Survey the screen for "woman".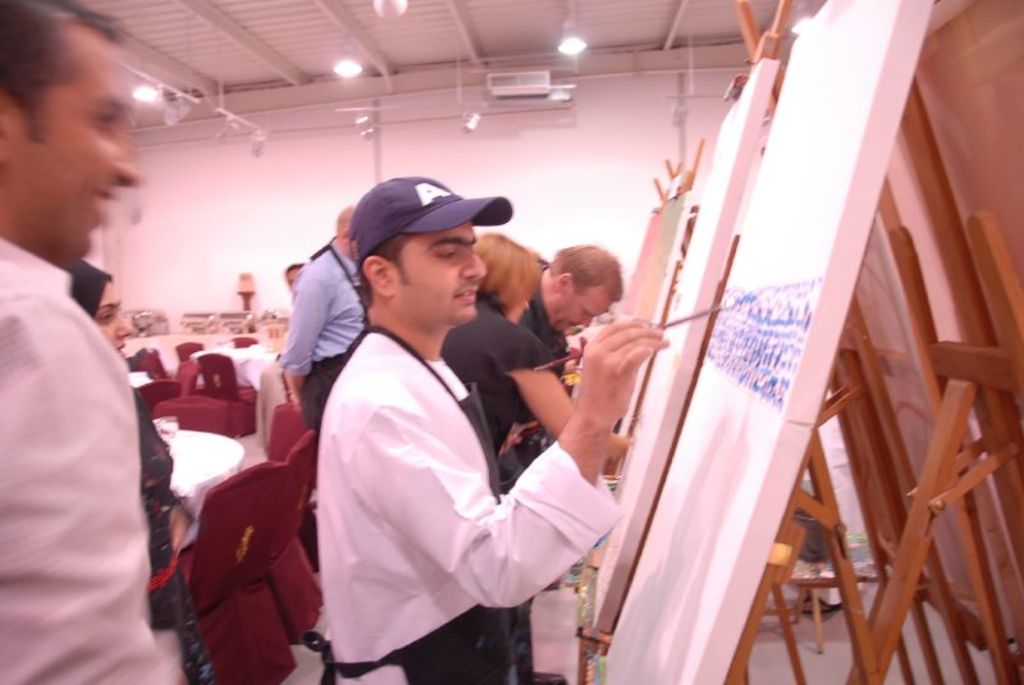
Survey found: pyautogui.locateOnScreen(440, 232, 627, 684).
